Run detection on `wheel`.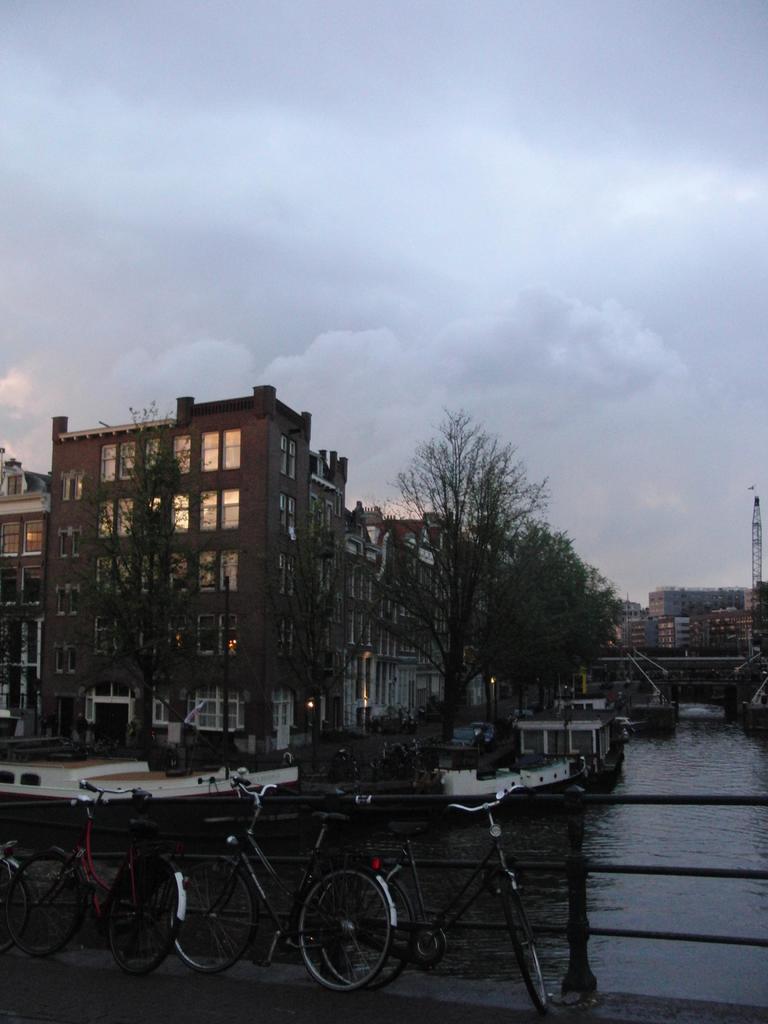
Result: box=[499, 883, 556, 1023].
